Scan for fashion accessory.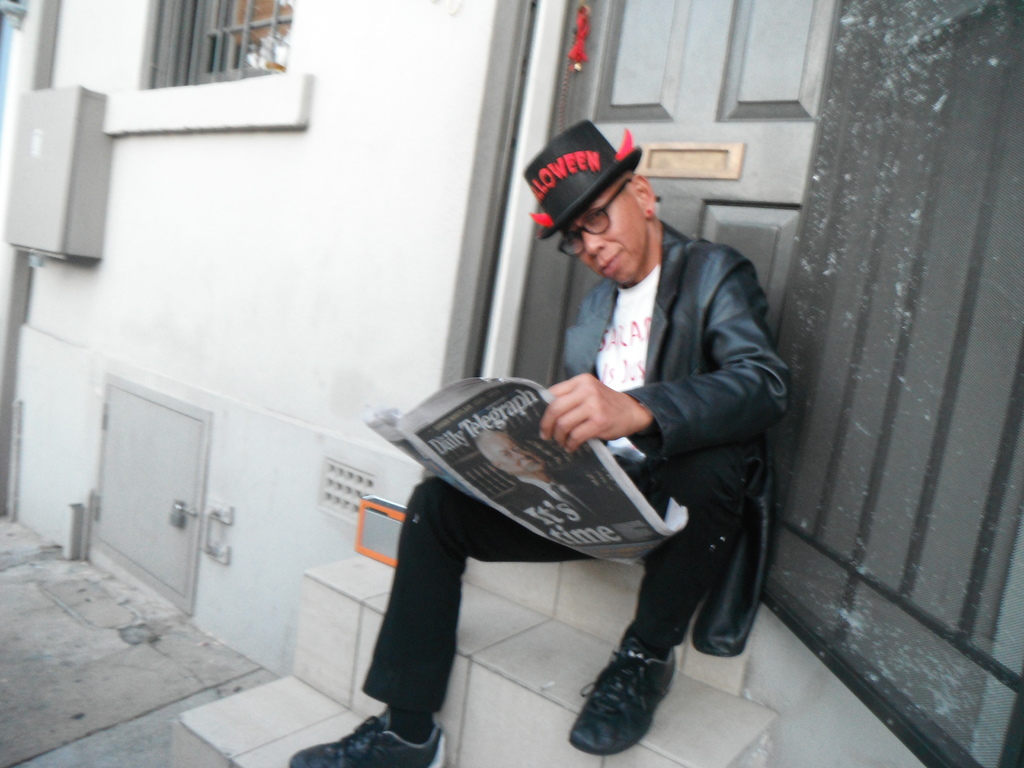
Scan result: 520 118 645 244.
